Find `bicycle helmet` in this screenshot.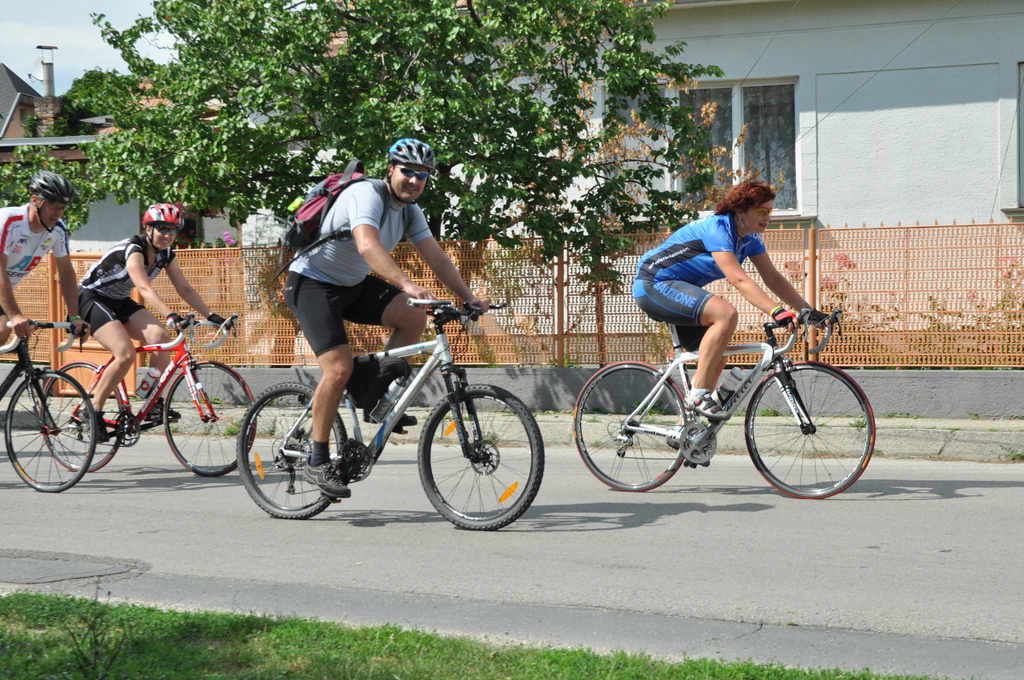
The bounding box for `bicycle helmet` is locate(140, 203, 188, 255).
